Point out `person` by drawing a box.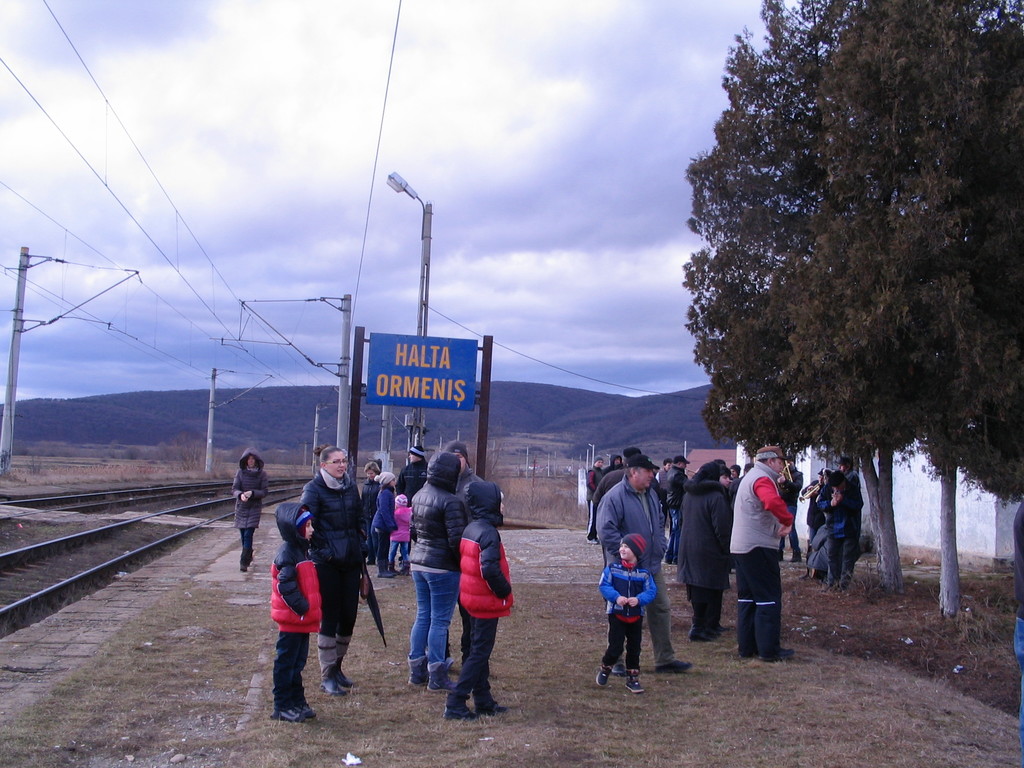
box(607, 452, 625, 471).
